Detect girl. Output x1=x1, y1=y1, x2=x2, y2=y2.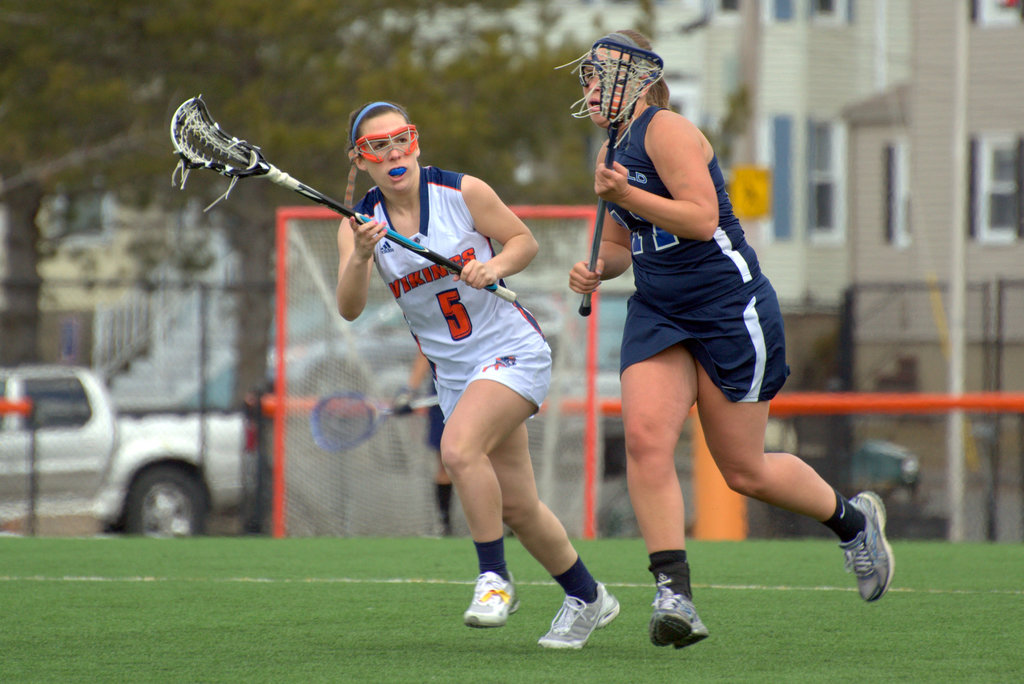
x1=328, y1=100, x2=636, y2=652.
